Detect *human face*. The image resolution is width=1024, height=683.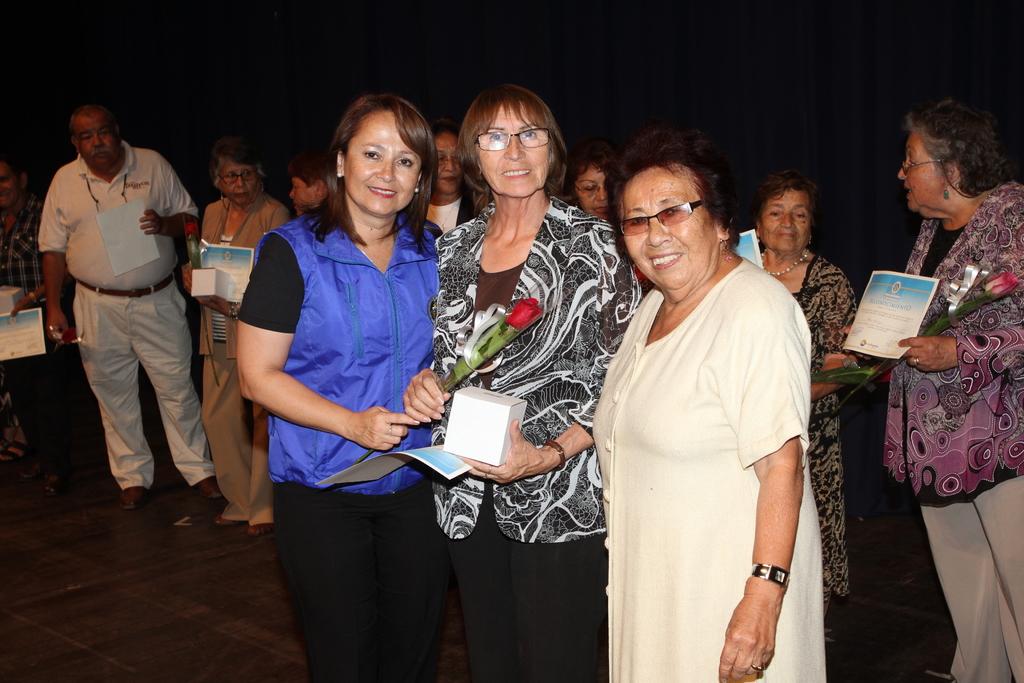
288 176 317 218.
